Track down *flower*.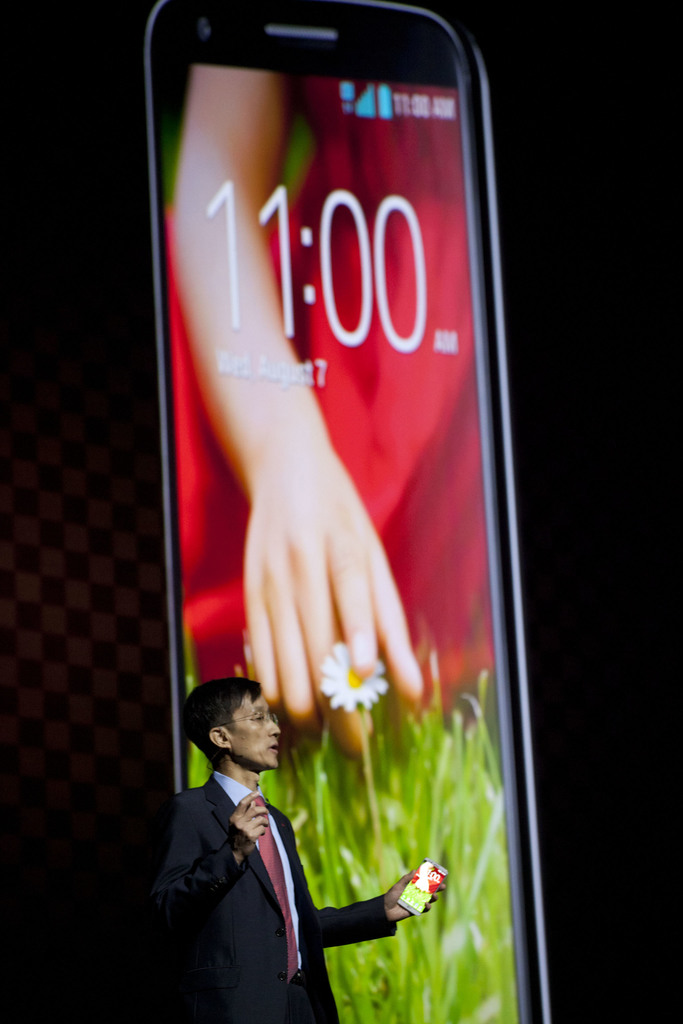
Tracked to (313,643,391,710).
